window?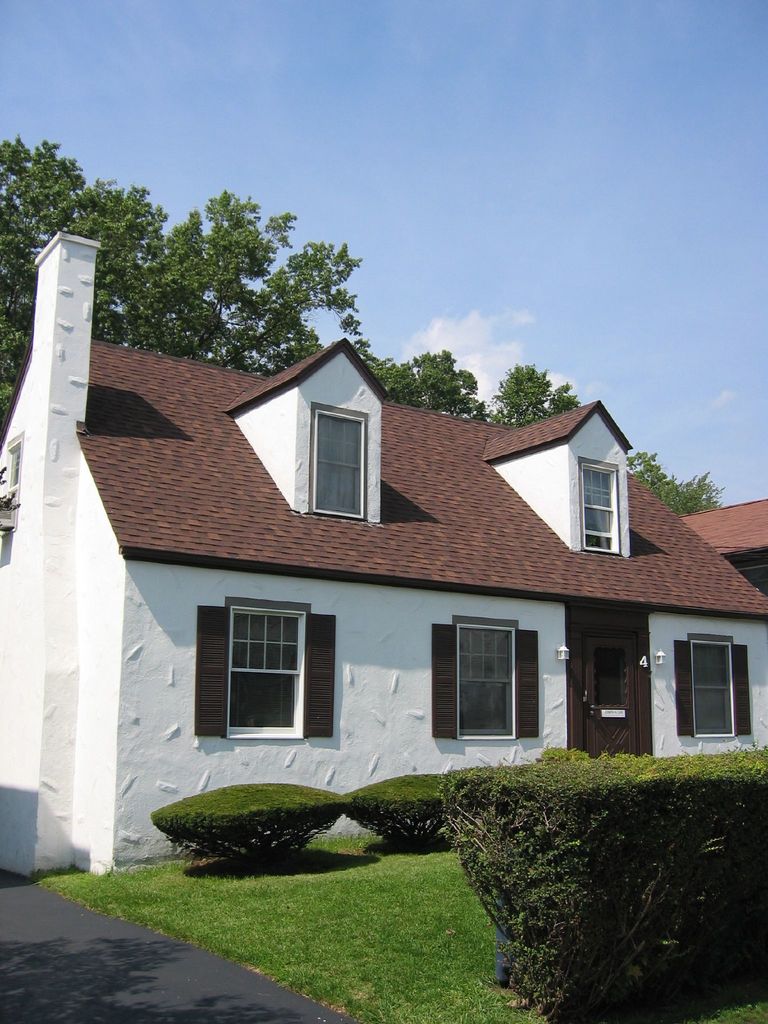
locate(196, 602, 338, 737)
